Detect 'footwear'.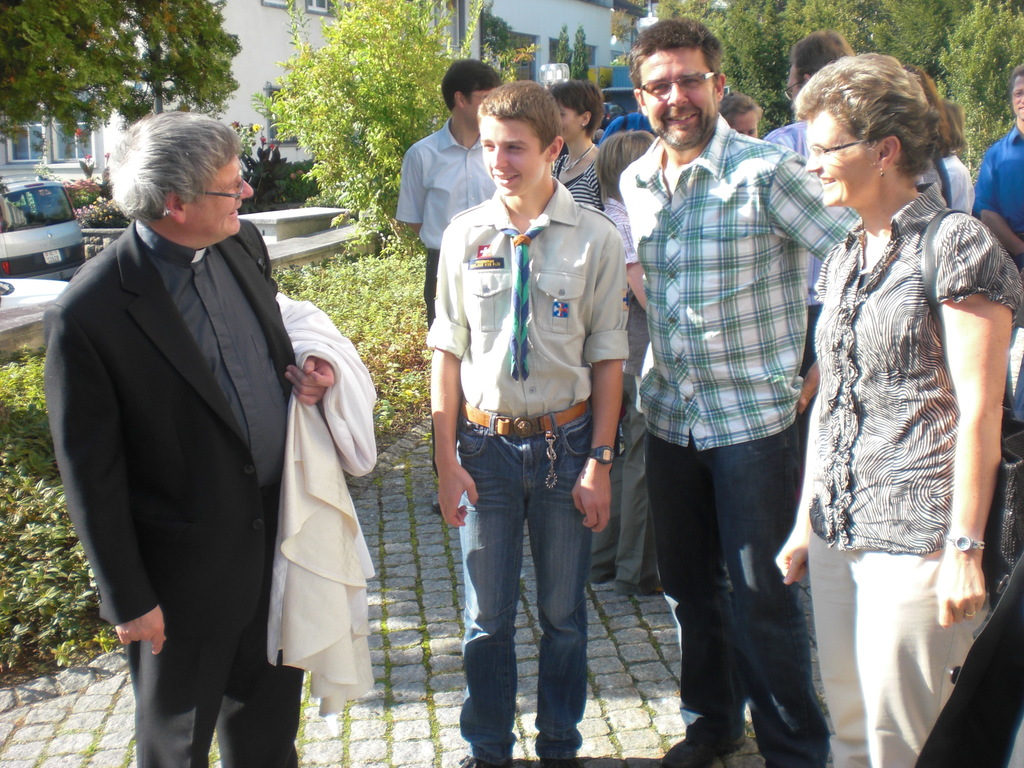
Detected at x1=657, y1=735, x2=749, y2=767.
